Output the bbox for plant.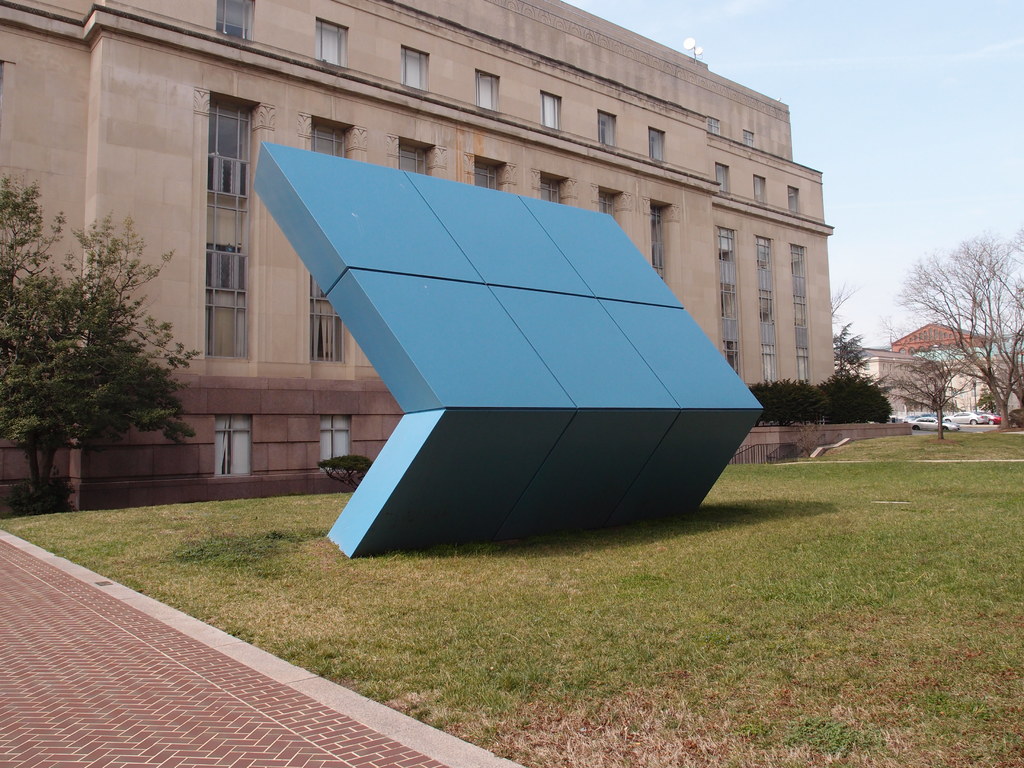
locate(0, 172, 214, 512).
